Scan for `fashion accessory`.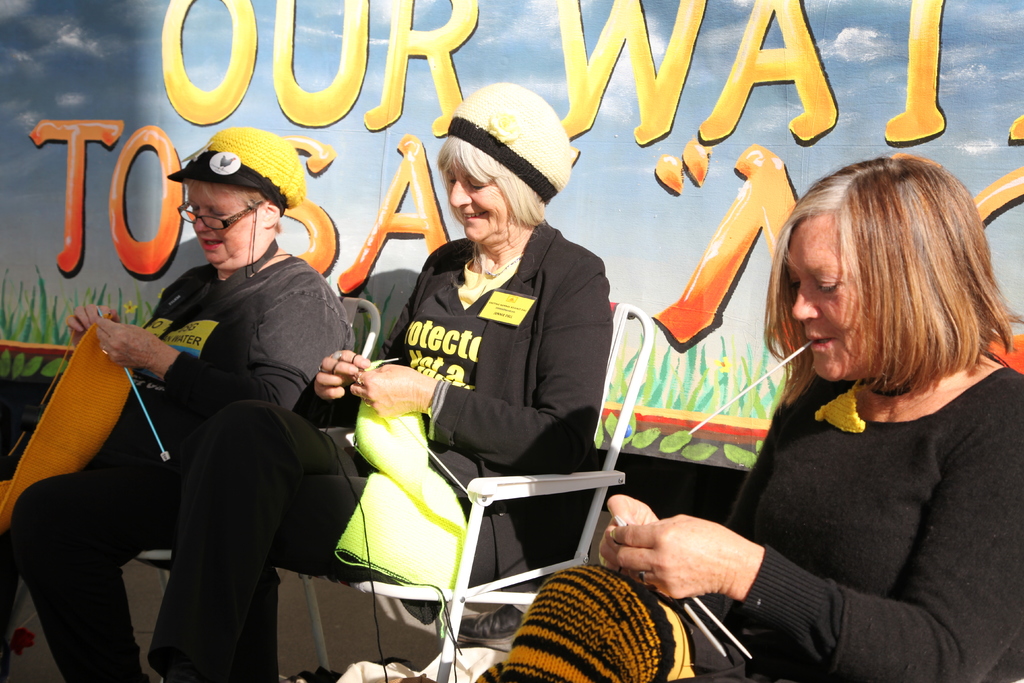
Scan result: box(99, 349, 106, 356).
